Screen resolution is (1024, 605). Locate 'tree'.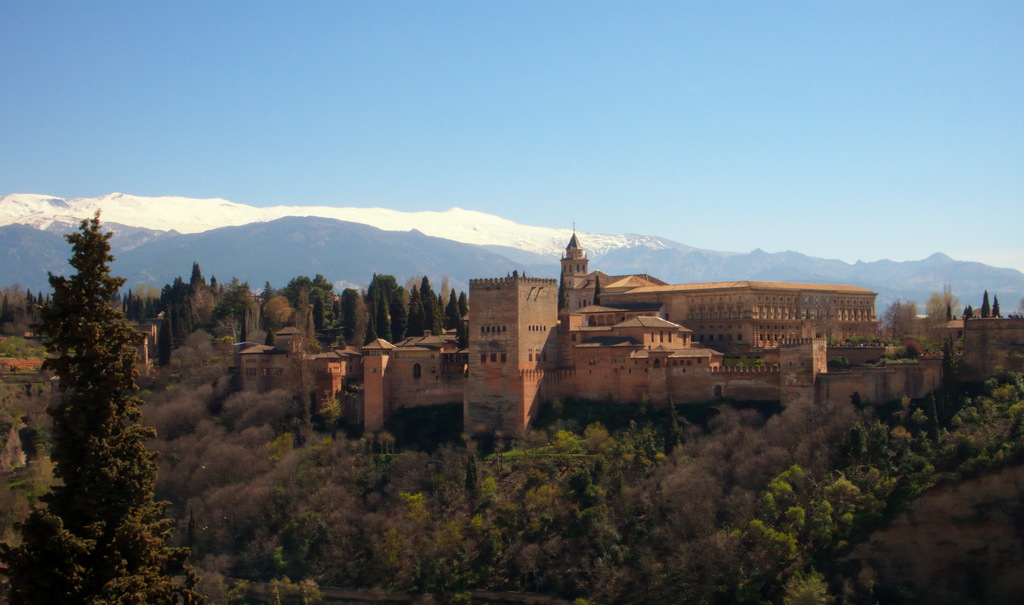
x1=401 y1=286 x2=426 y2=340.
